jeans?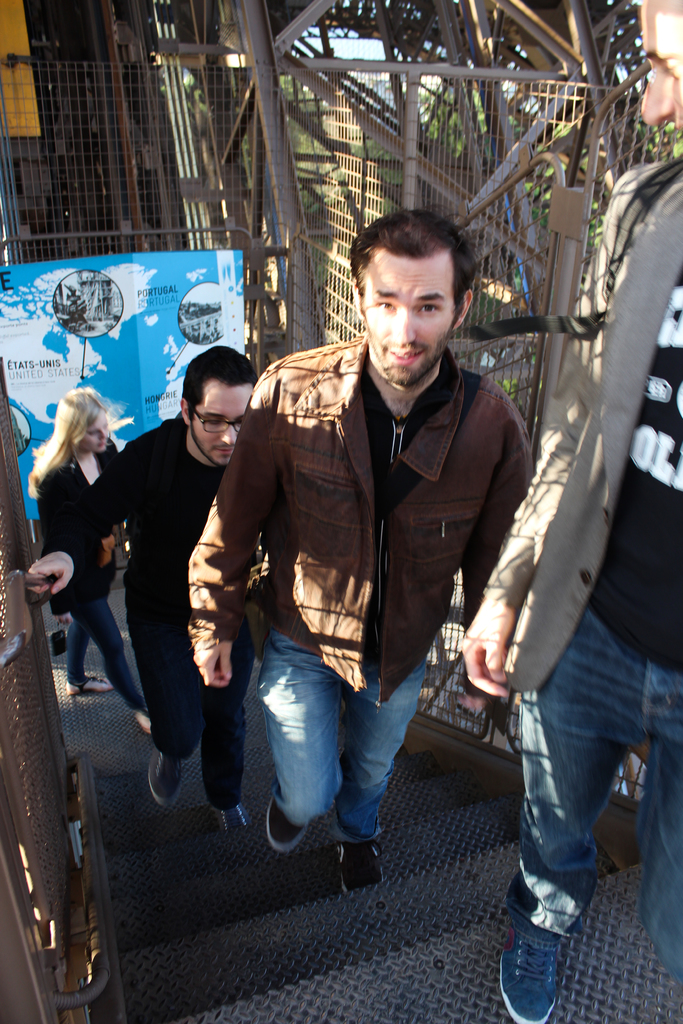
(245,634,412,880)
